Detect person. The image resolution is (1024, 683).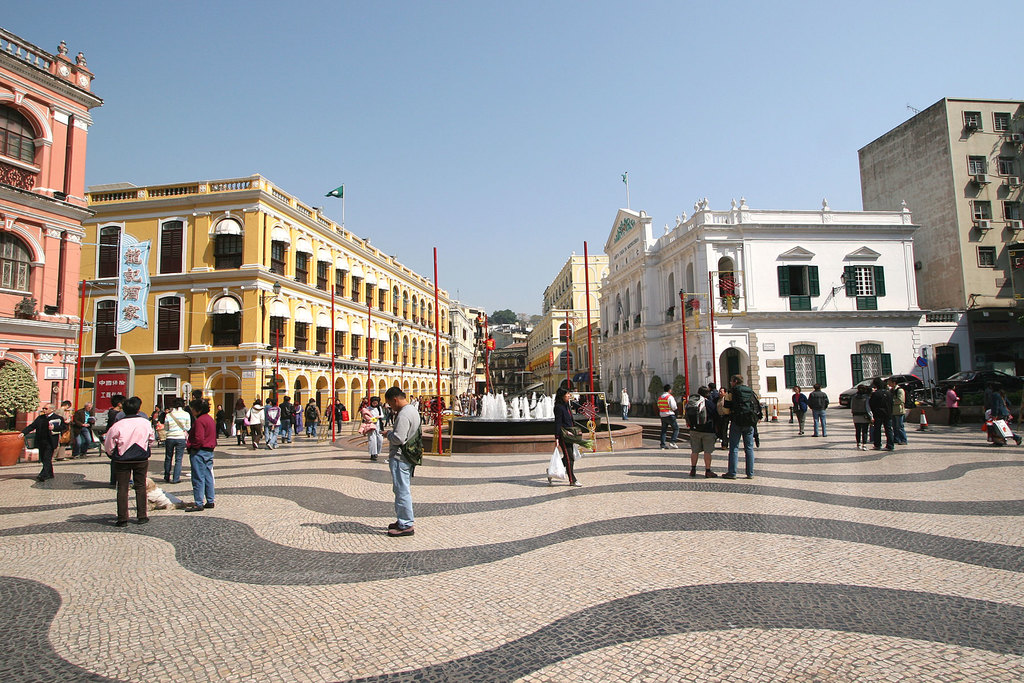
region(995, 389, 1021, 452).
